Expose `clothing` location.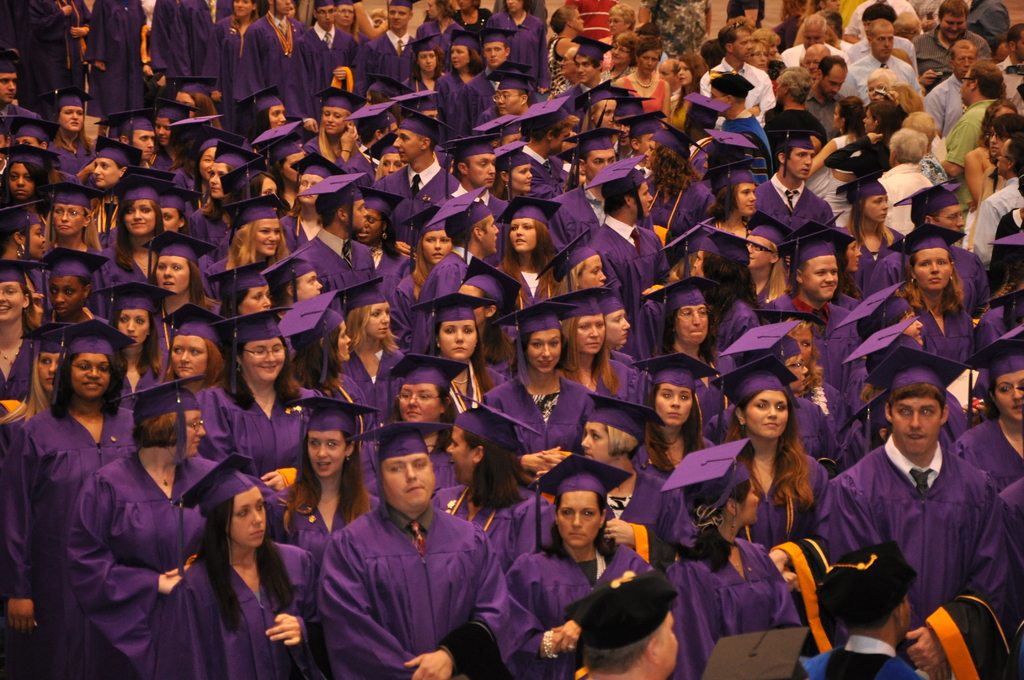
Exposed at box=[943, 101, 992, 209].
